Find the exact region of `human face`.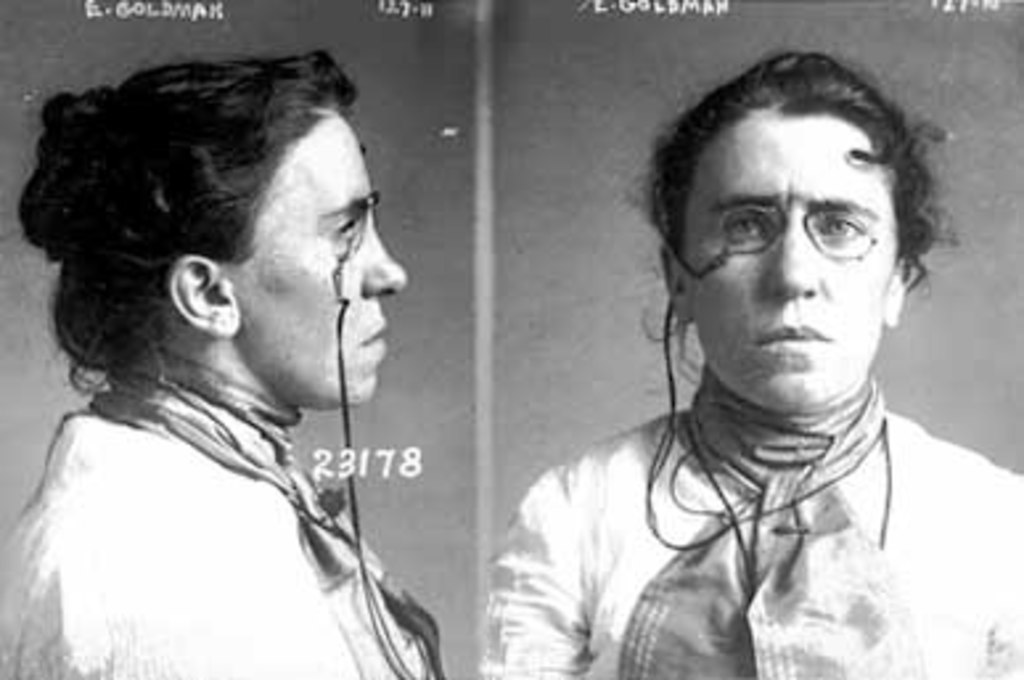
Exact region: 693,101,884,410.
